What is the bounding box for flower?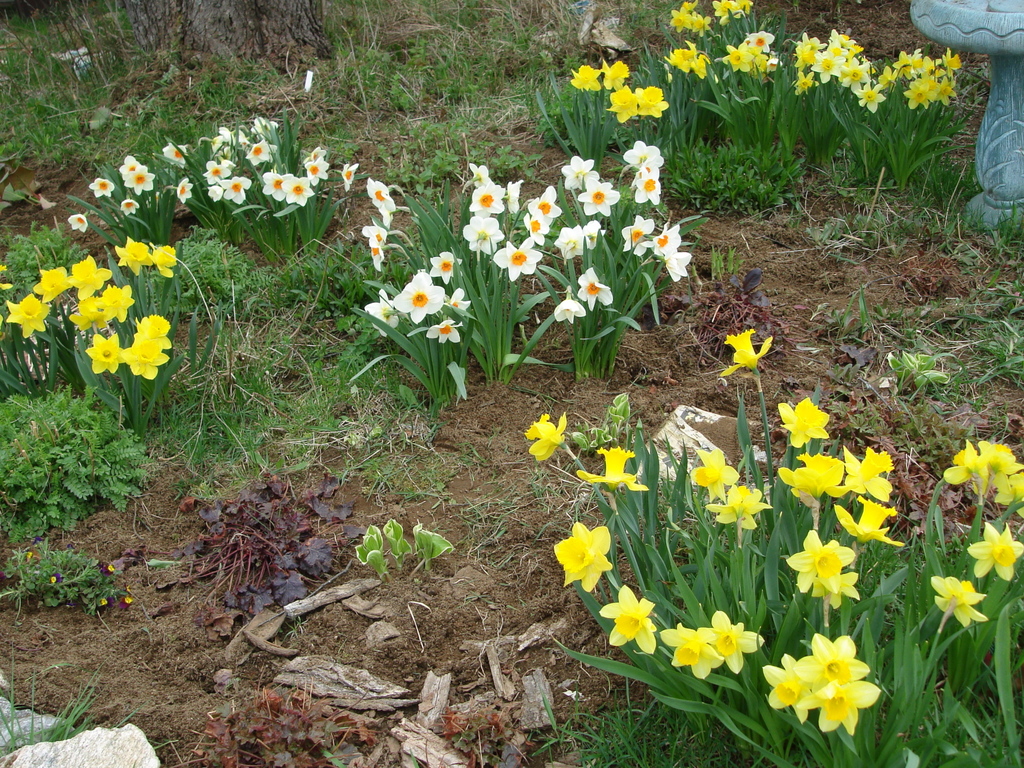
[571, 61, 604, 88].
